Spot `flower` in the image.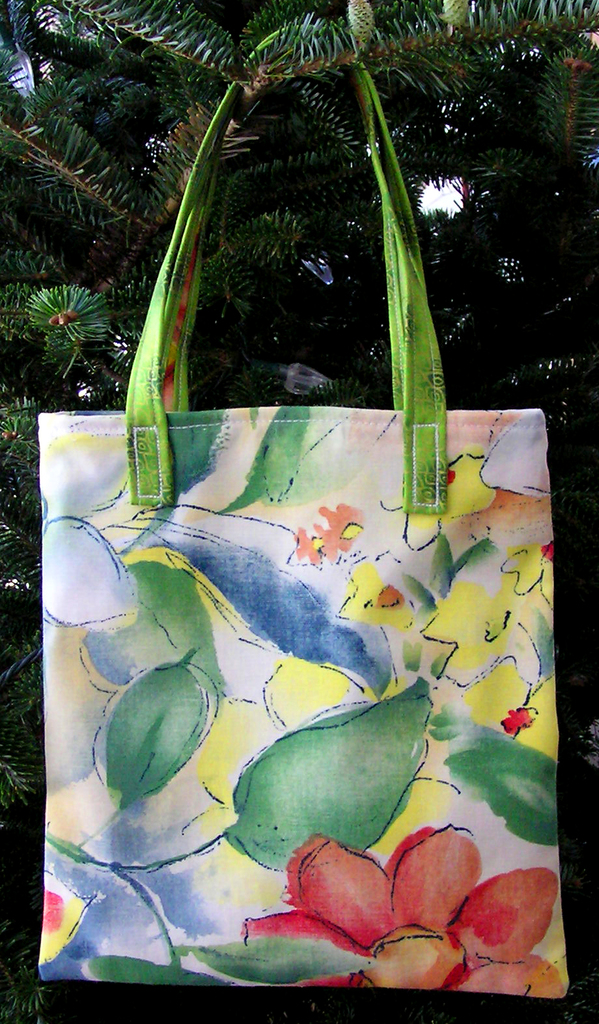
`flower` found at detection(309, 497, 362, 557).
